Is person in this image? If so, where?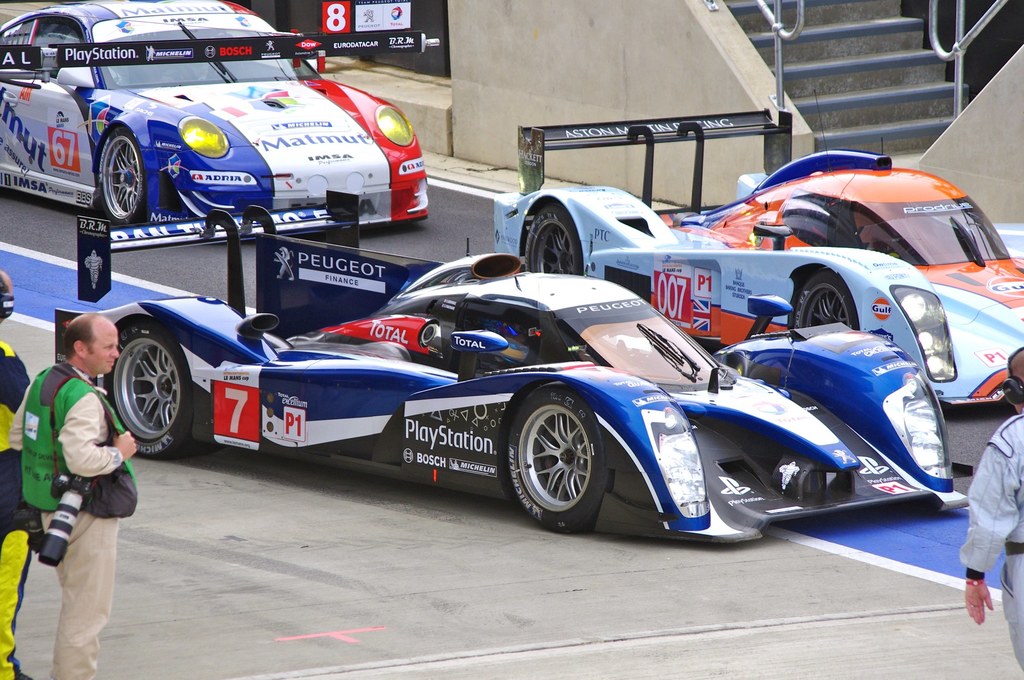
Yes, at crop(3, 312, 134, 679).
